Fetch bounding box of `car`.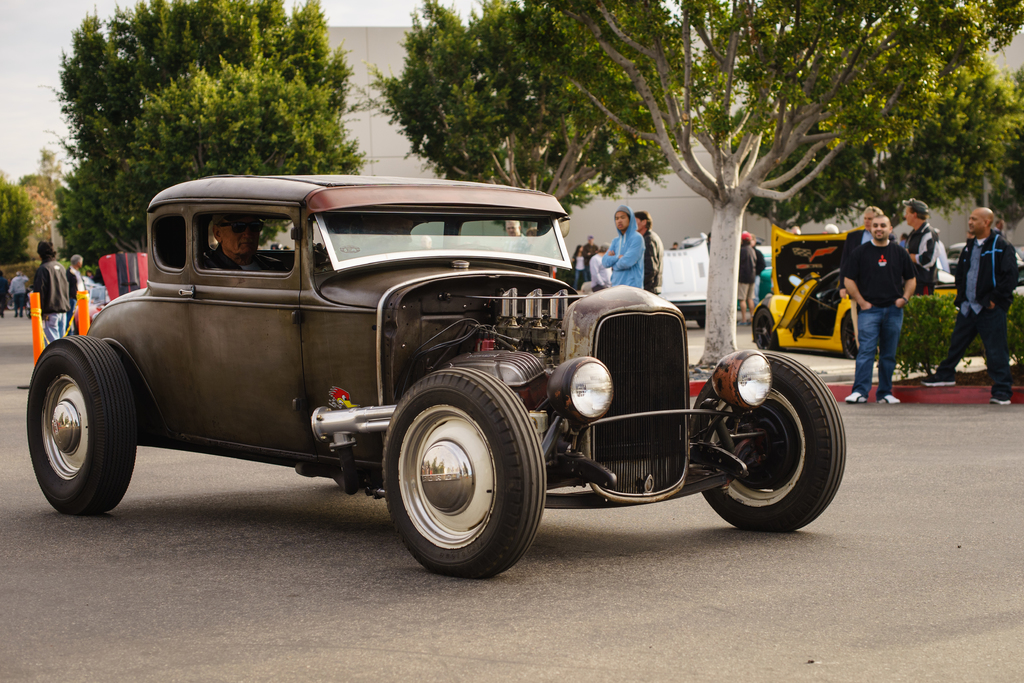
Bbox: box=[948, 243, 1023, 286].
